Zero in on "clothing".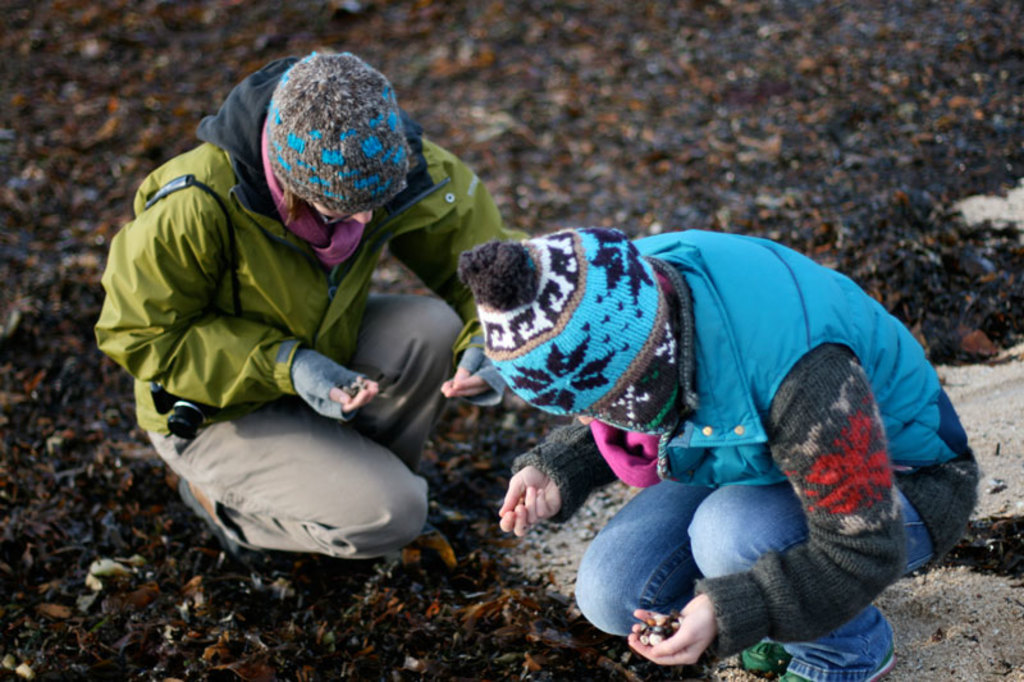
Zeroed in: select_region(99, 52, 521, 560).
